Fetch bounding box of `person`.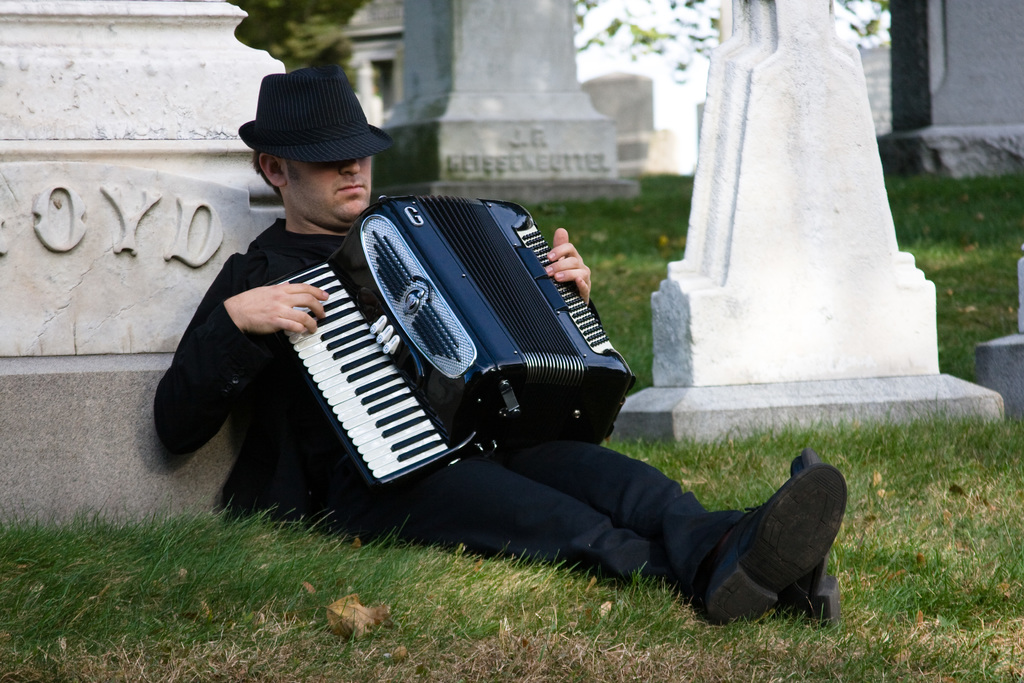
Bbox: (x1=149, y1=150, x2=847, y2=628).
